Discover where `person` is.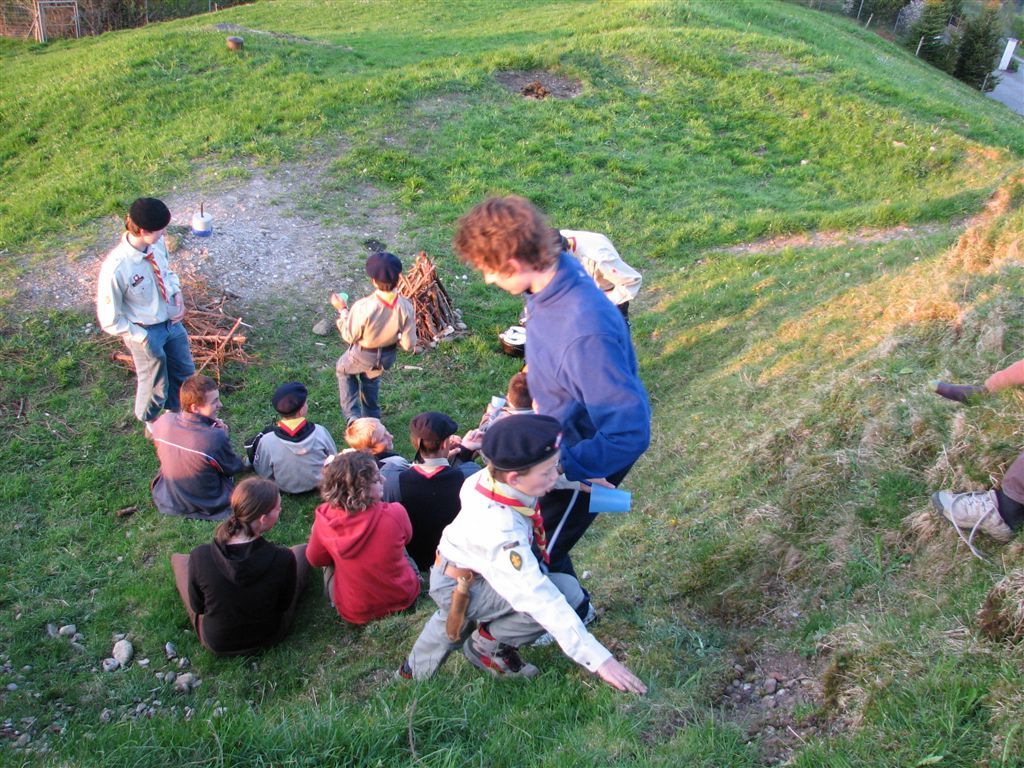
Discovered at (x1=478, y1=206, x2=651, y2=557).
